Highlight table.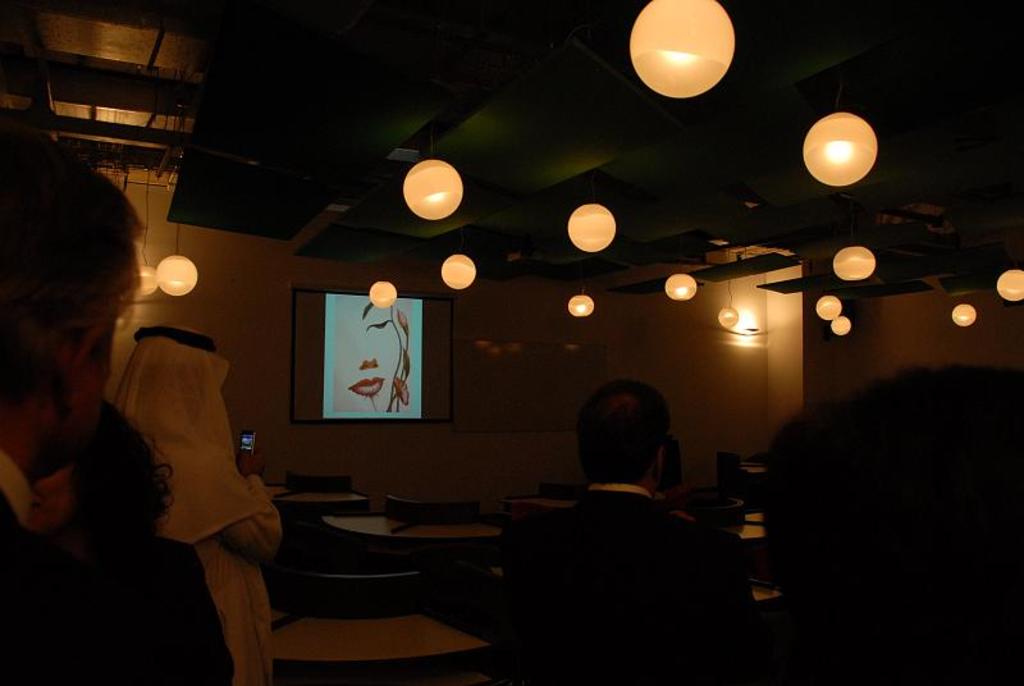
Highlighted region: box(319, 512, 503, 617).
